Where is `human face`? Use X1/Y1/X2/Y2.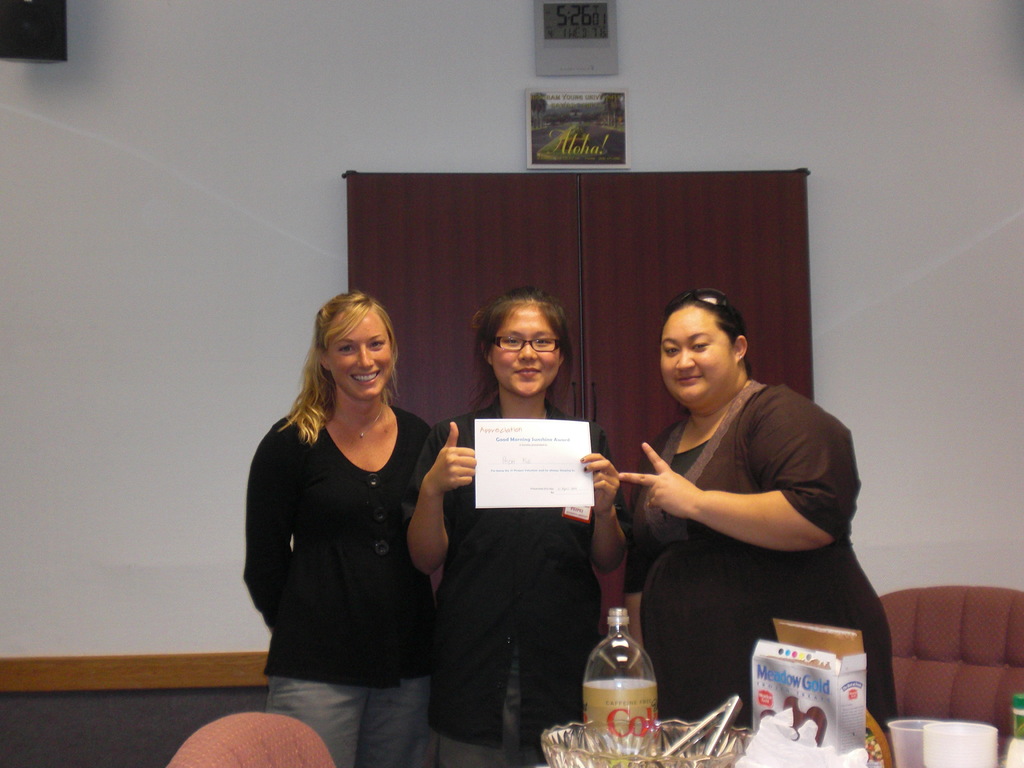
659/306/736/409.
